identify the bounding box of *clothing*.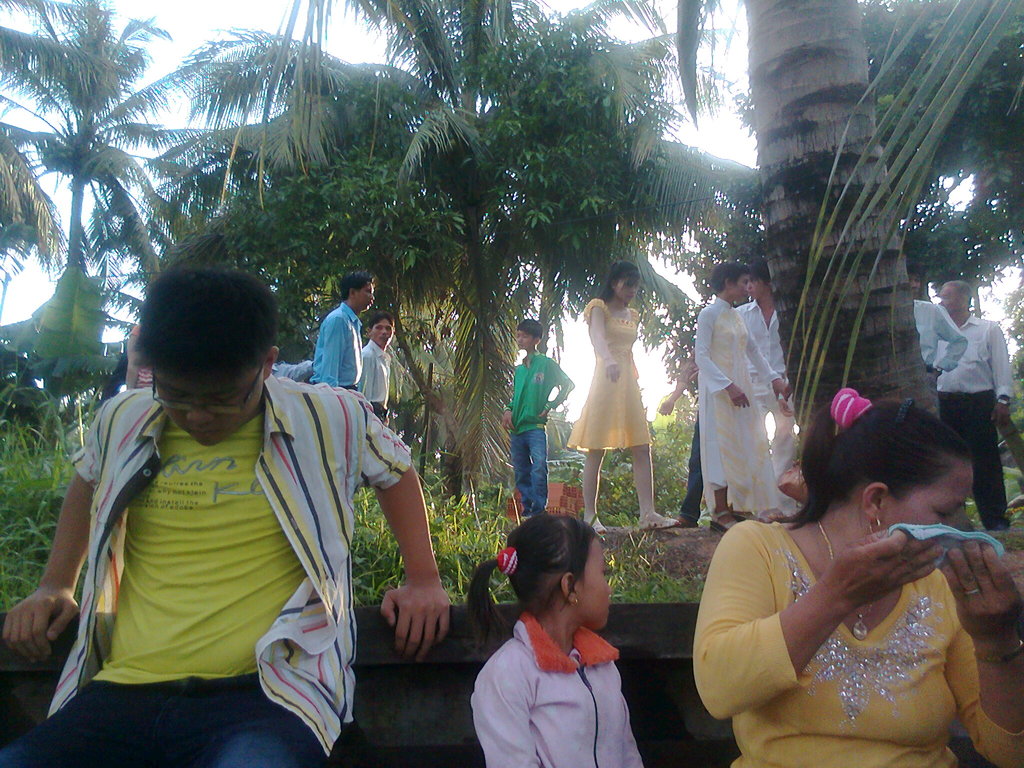
select_region(505, 352, 572, 520).
